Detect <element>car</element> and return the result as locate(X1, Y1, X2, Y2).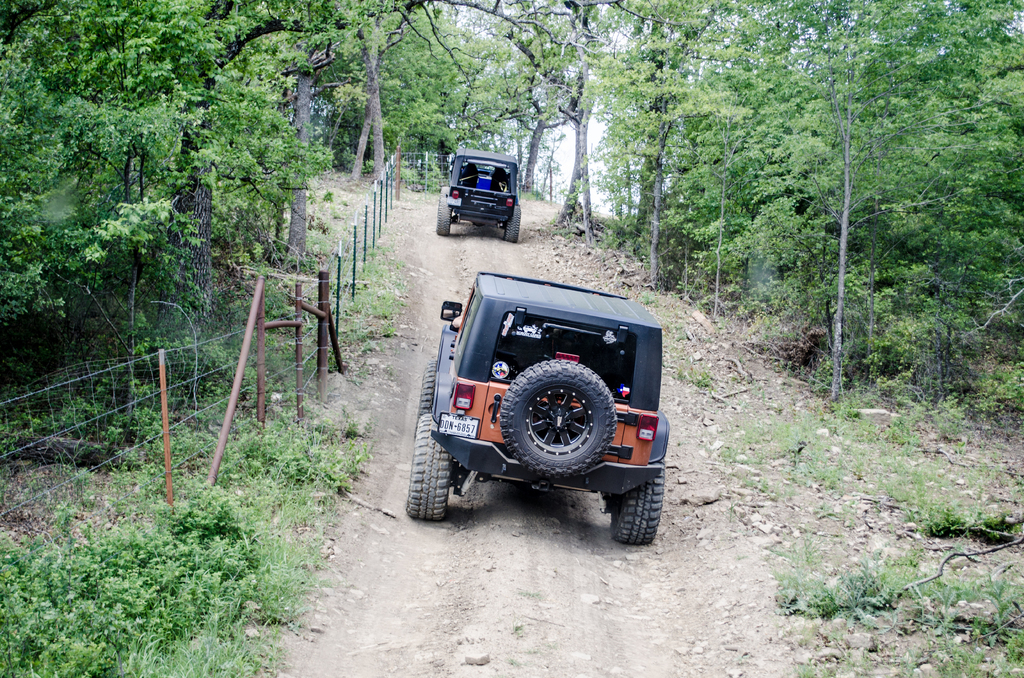
locate(390, 251, 674, 540).
